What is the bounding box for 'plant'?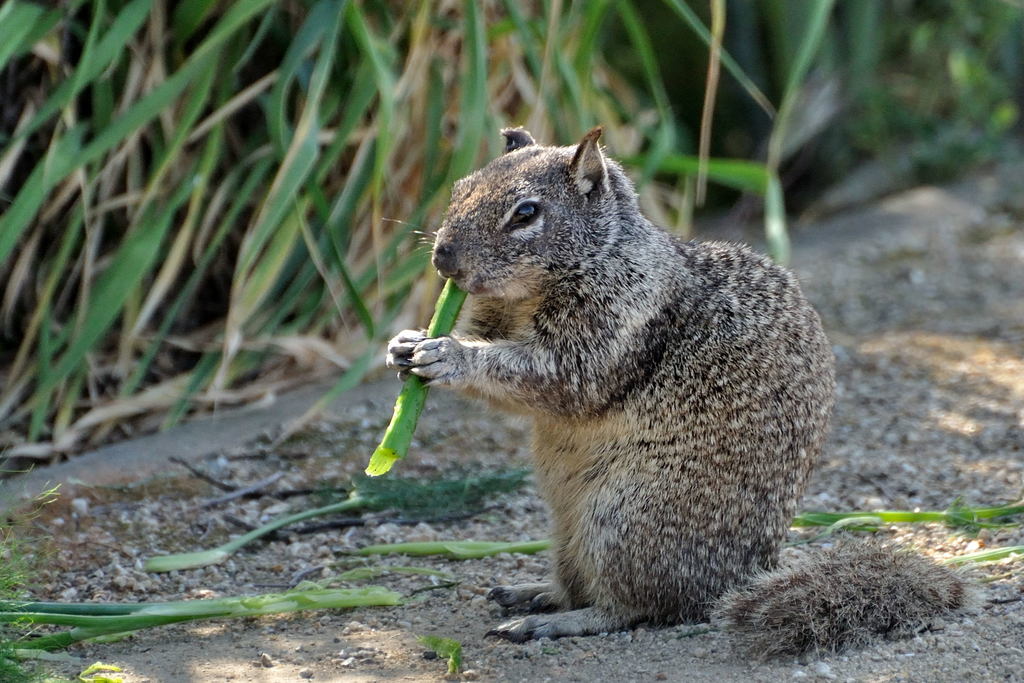
(359,277,467,482).
